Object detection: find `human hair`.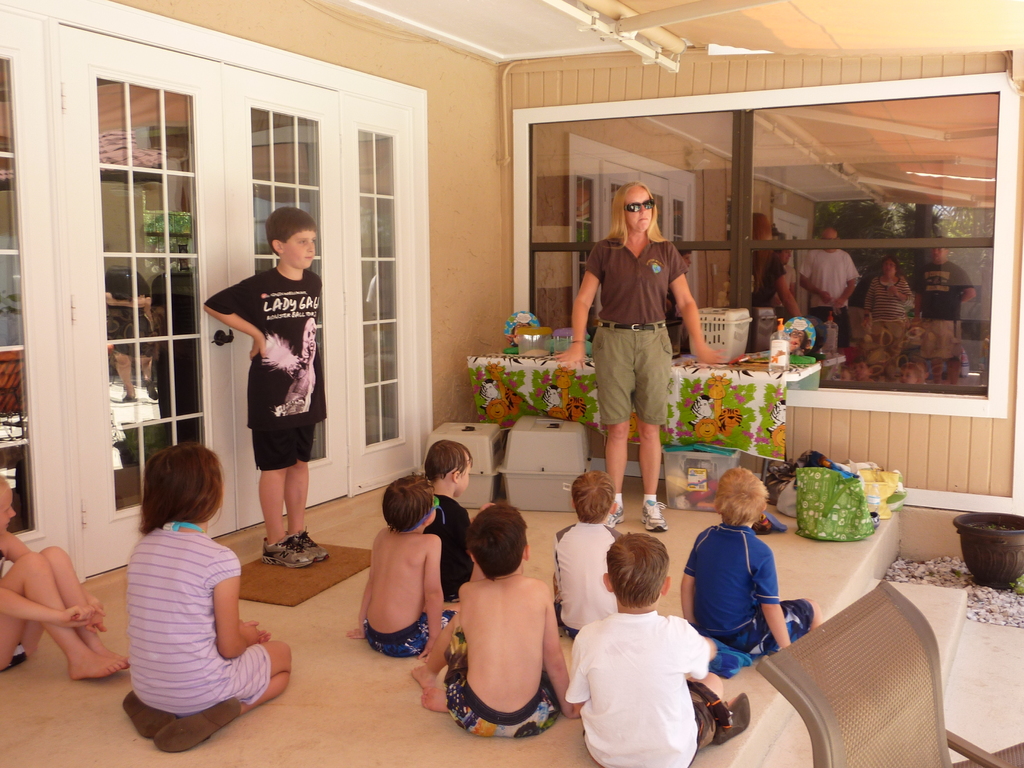
region(604, 180, 671, 251).
